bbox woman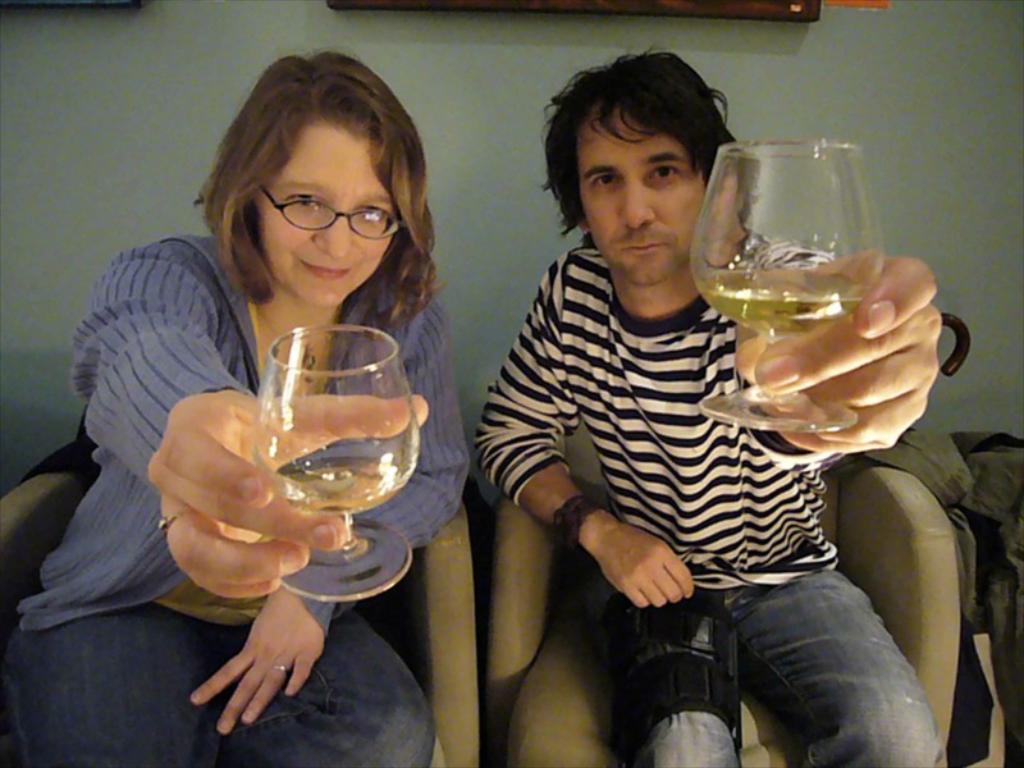
BBox(0, 46, 470, 767)
